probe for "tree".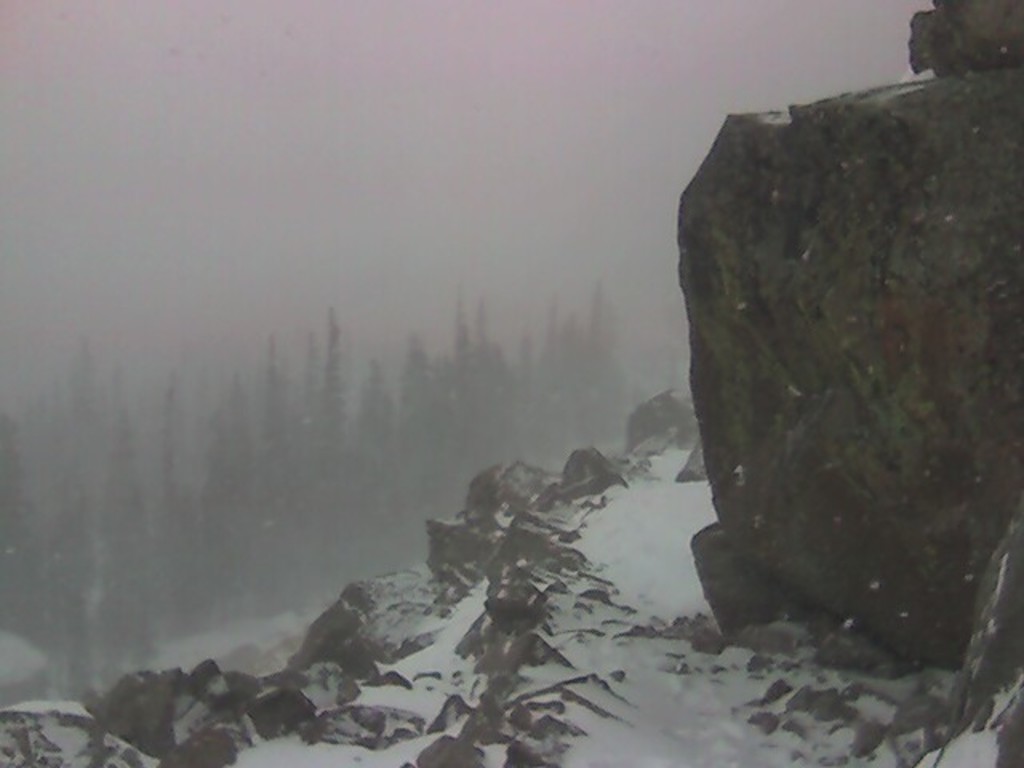
Probe result: 411/266/552/515.
